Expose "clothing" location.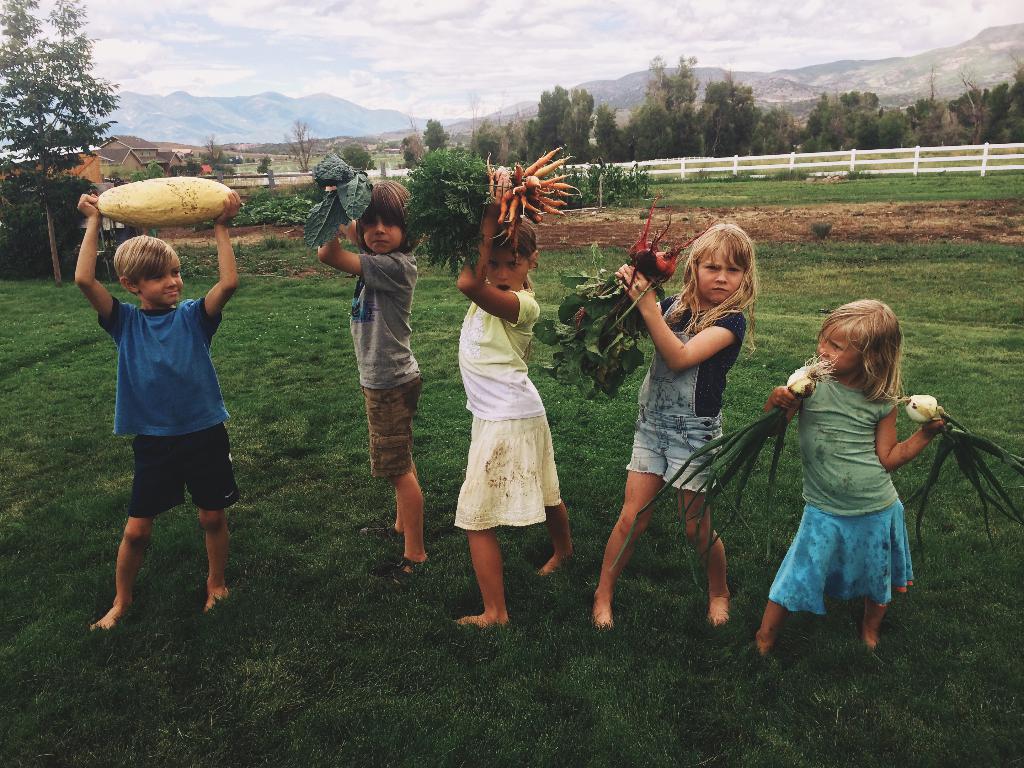
Exposed at l=456, t=284, r=575, b=527.
